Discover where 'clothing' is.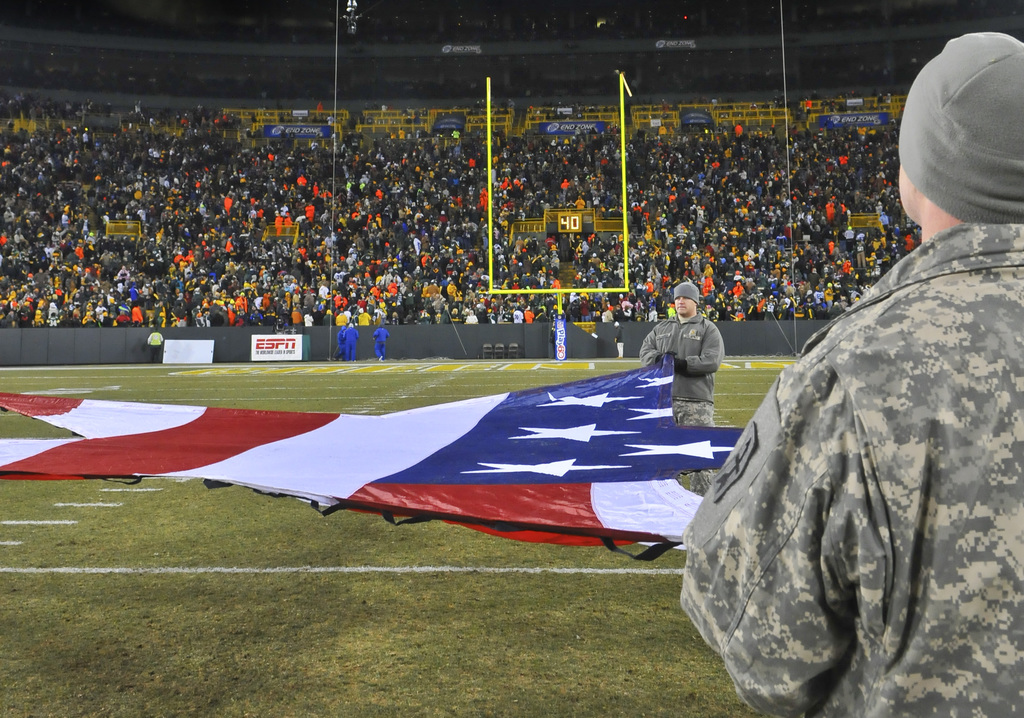
Discovered at region(31, 312, 41, 327).
